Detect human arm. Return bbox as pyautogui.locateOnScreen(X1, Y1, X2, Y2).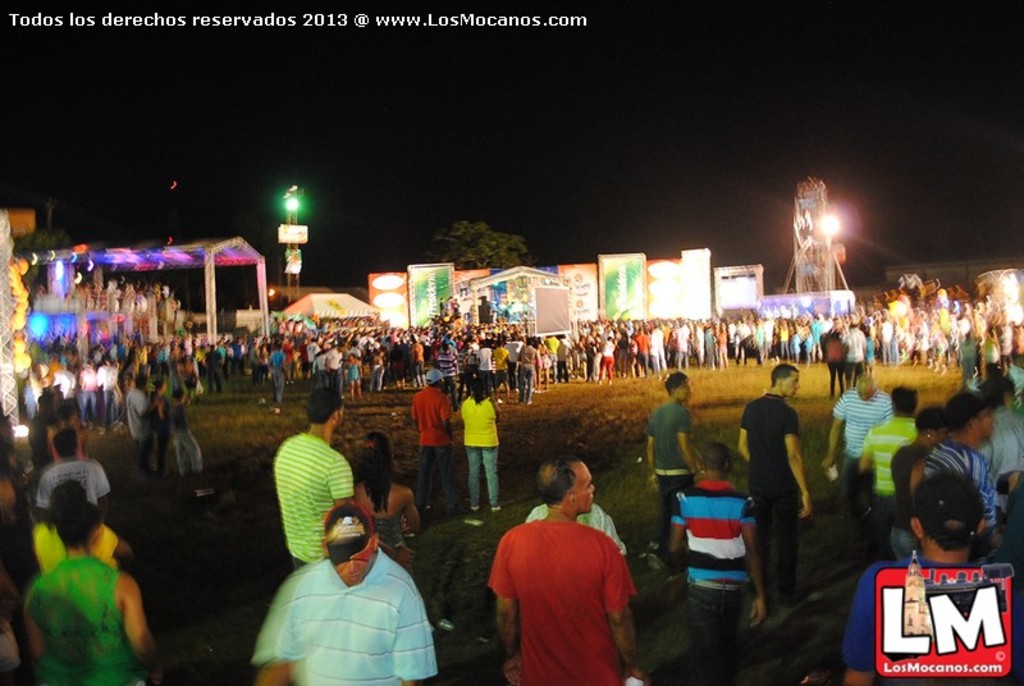
pyautogui.locateOnScreen(410, 403, 420, 422).
